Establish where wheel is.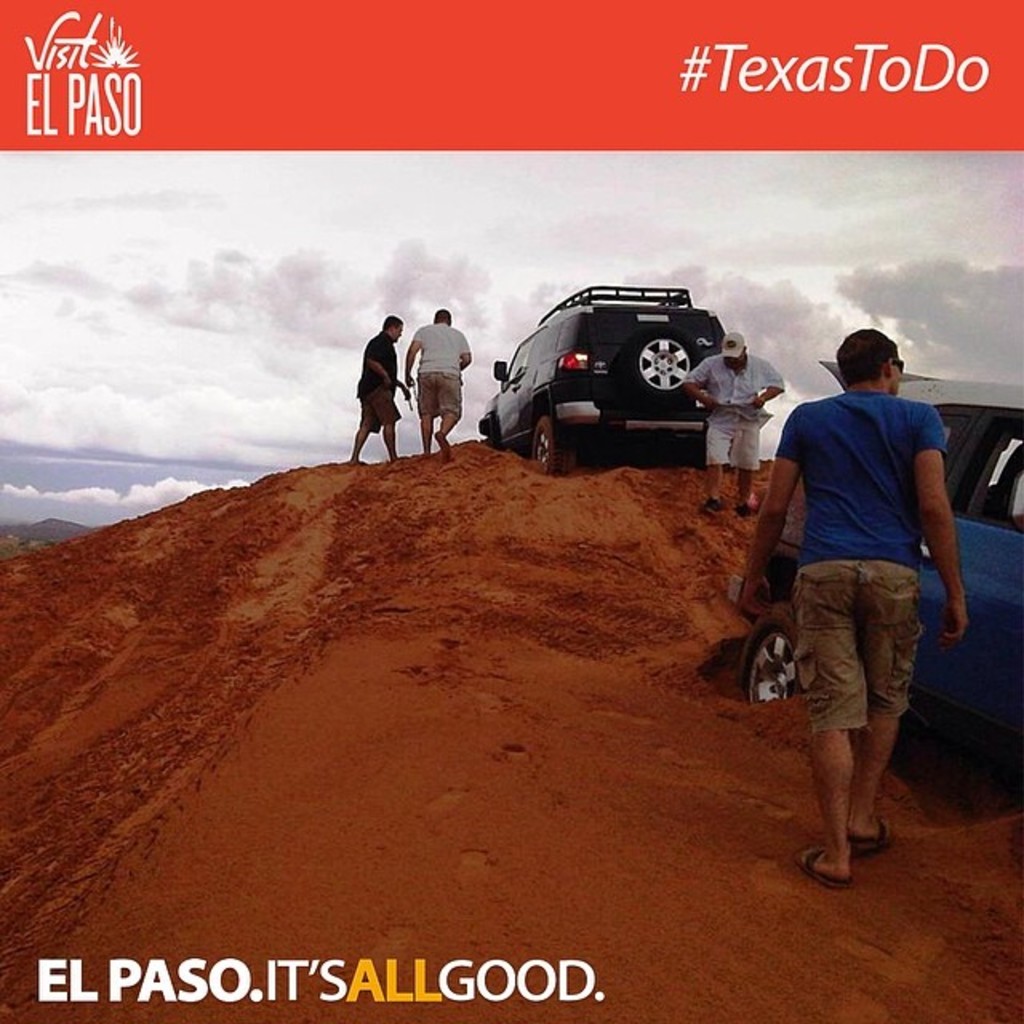
Established at 622,333,707,406.
